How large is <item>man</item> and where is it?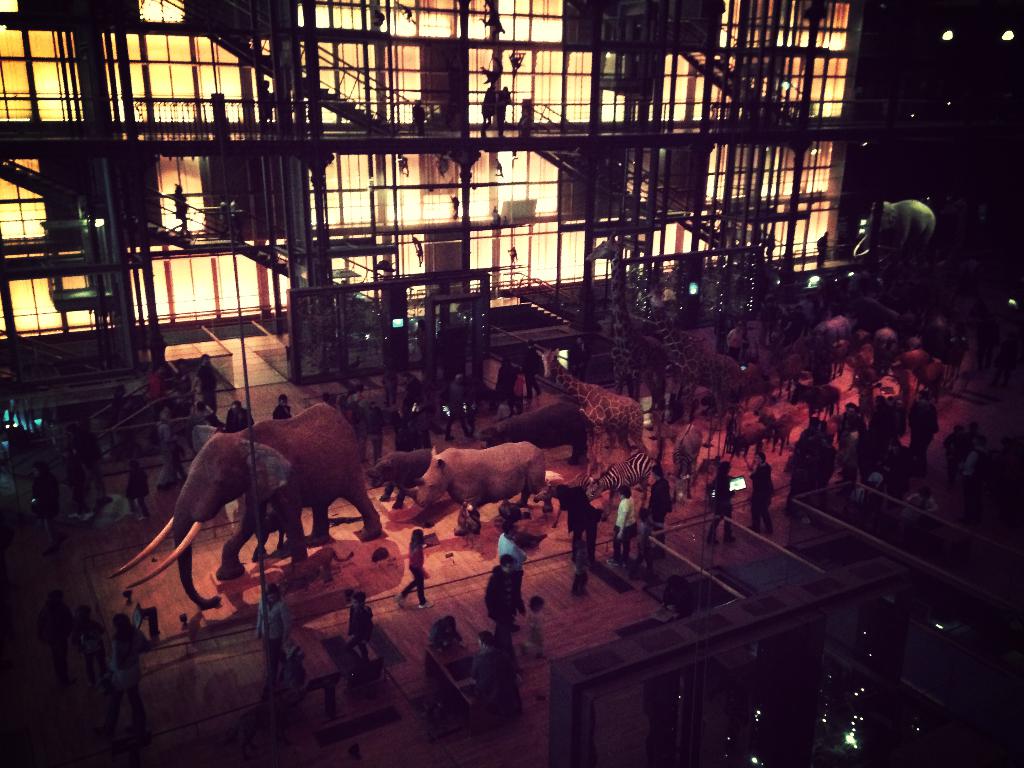
Bounding box: <region>499, 516, 531, 616</region>.
